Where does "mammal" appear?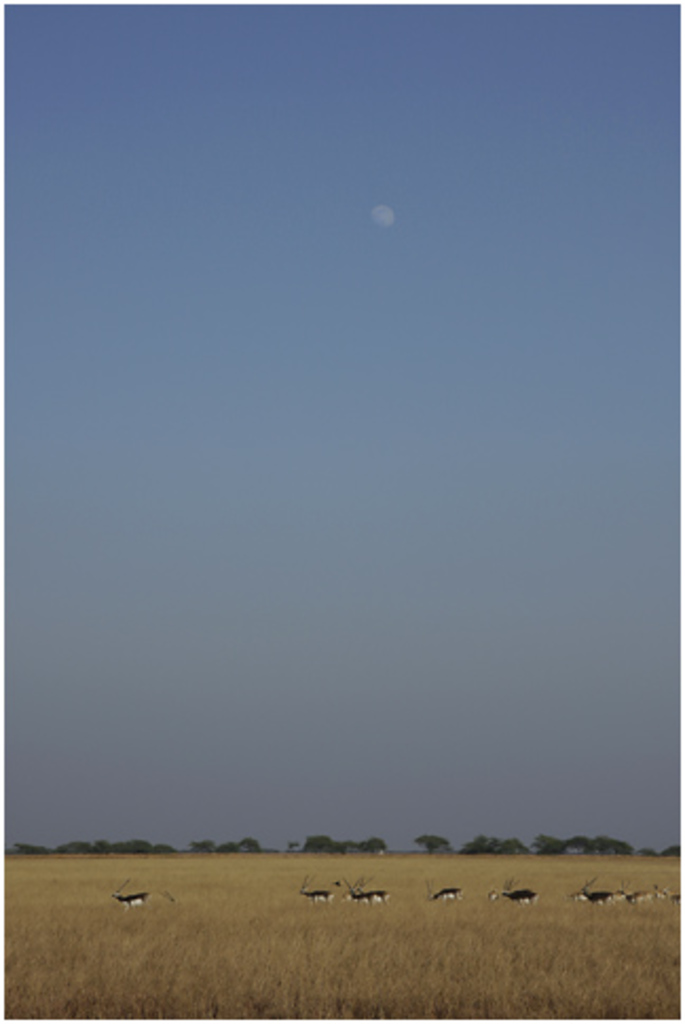
Appears at region(624, 880, 658, 908).
